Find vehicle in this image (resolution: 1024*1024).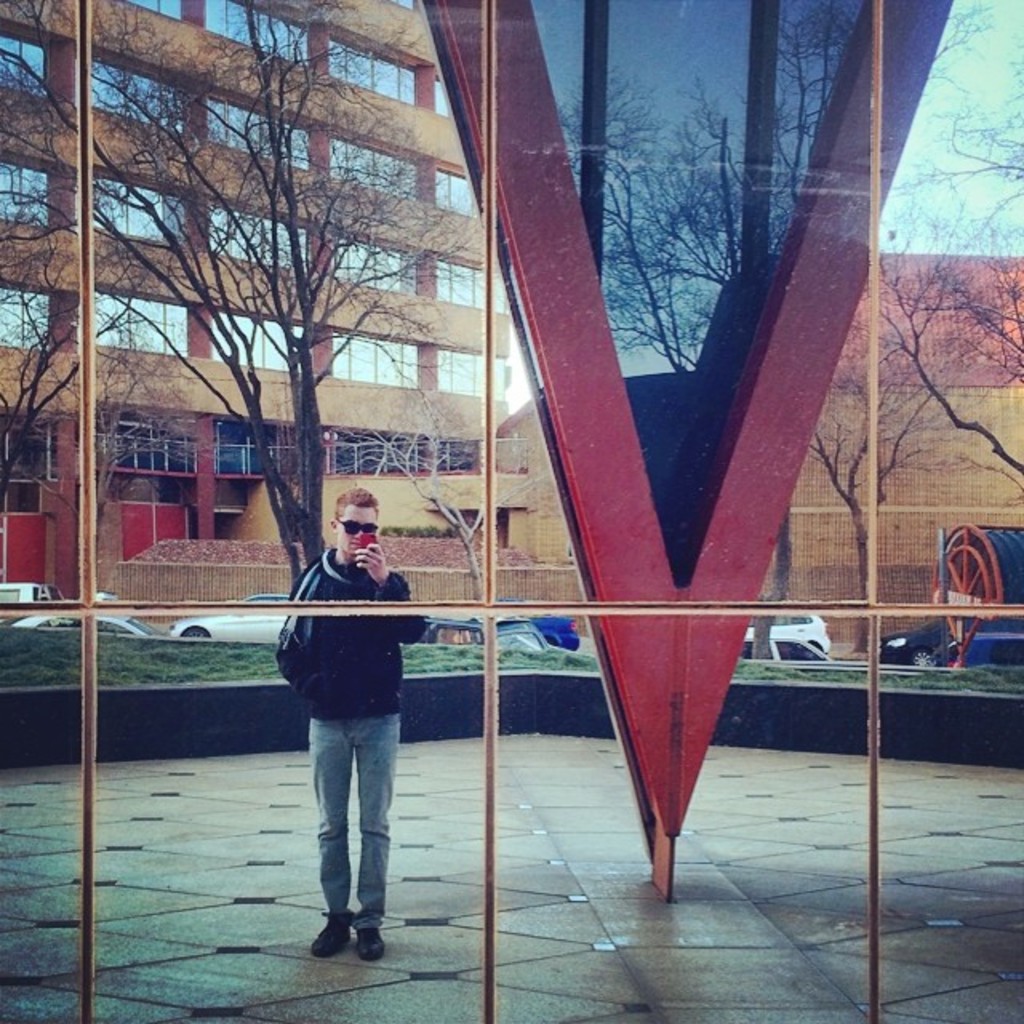
730 613 835 658.
